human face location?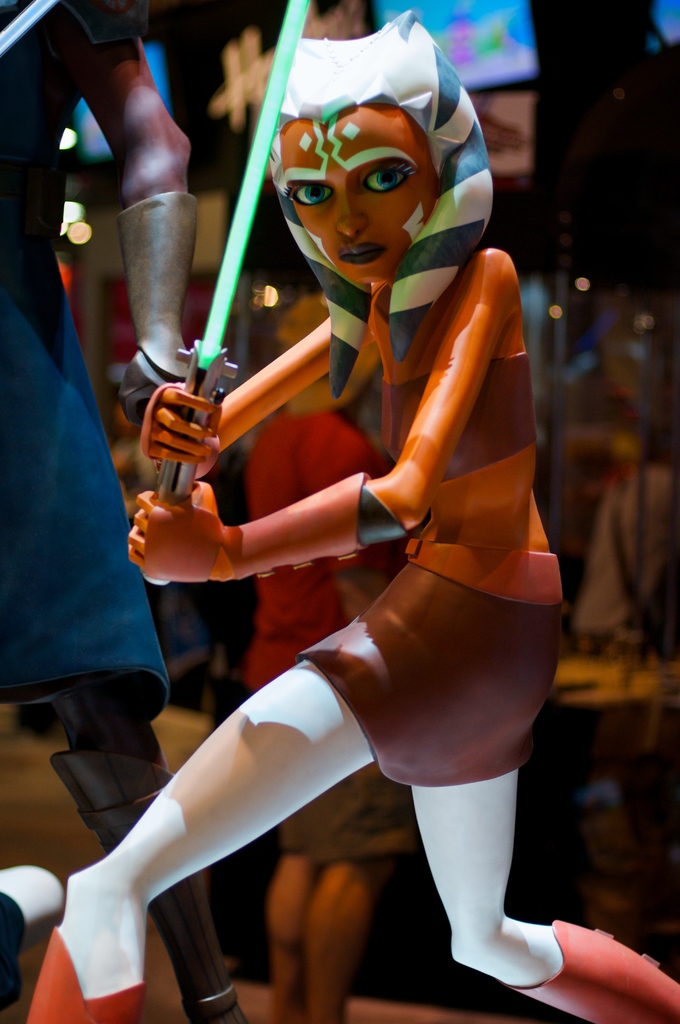
280:106:434:280
